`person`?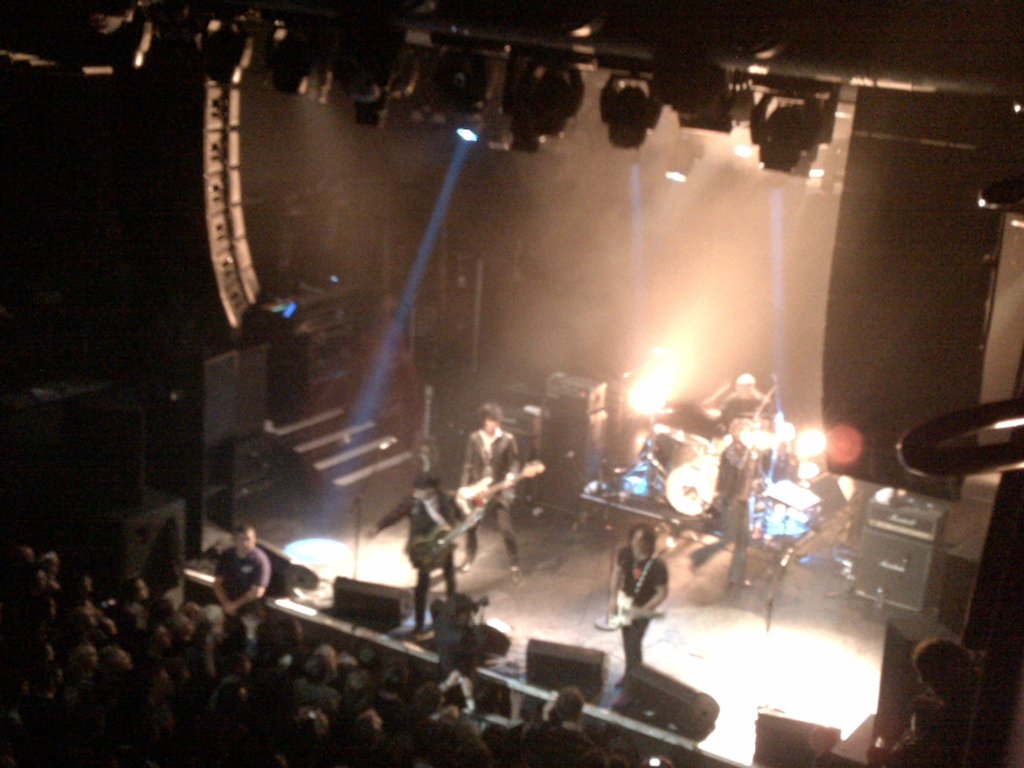
[115, 565, 154, 617]
